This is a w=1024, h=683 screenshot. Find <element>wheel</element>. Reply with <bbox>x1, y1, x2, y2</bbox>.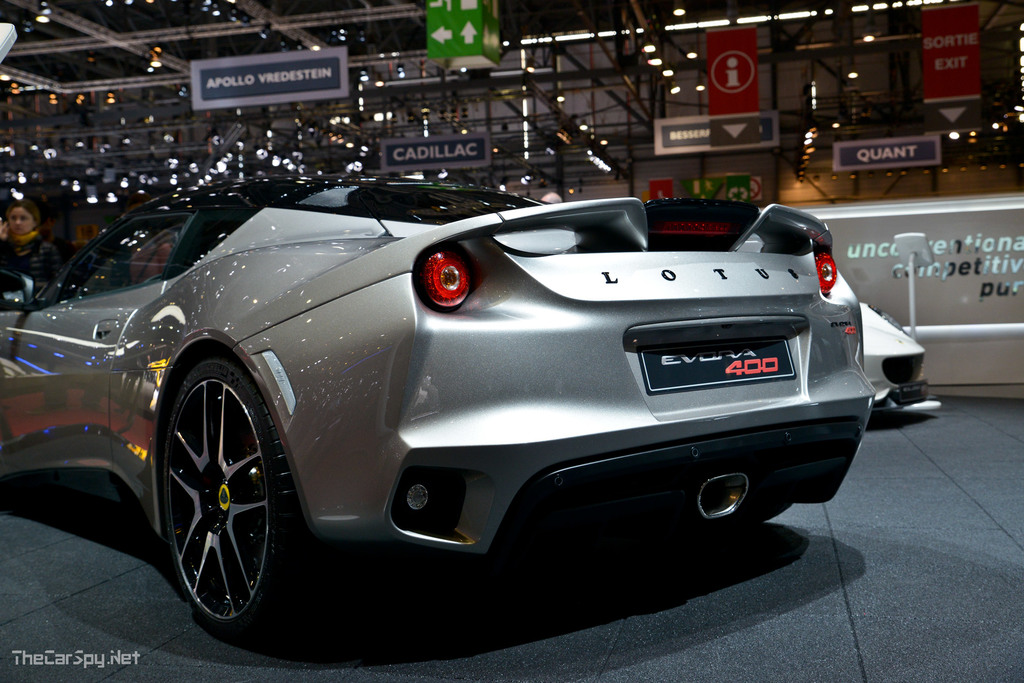
<bbox>145, 273, 162, 284</bbox>.
